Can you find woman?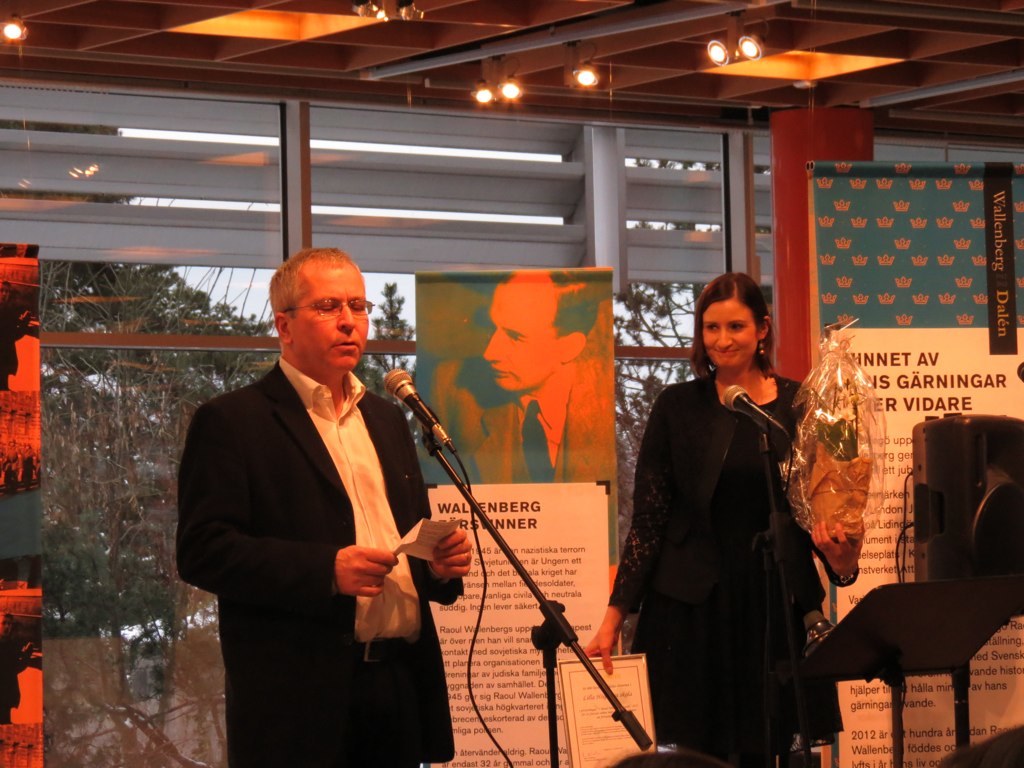
Yes, bounding box: rect(648, 285, 868, 750).
